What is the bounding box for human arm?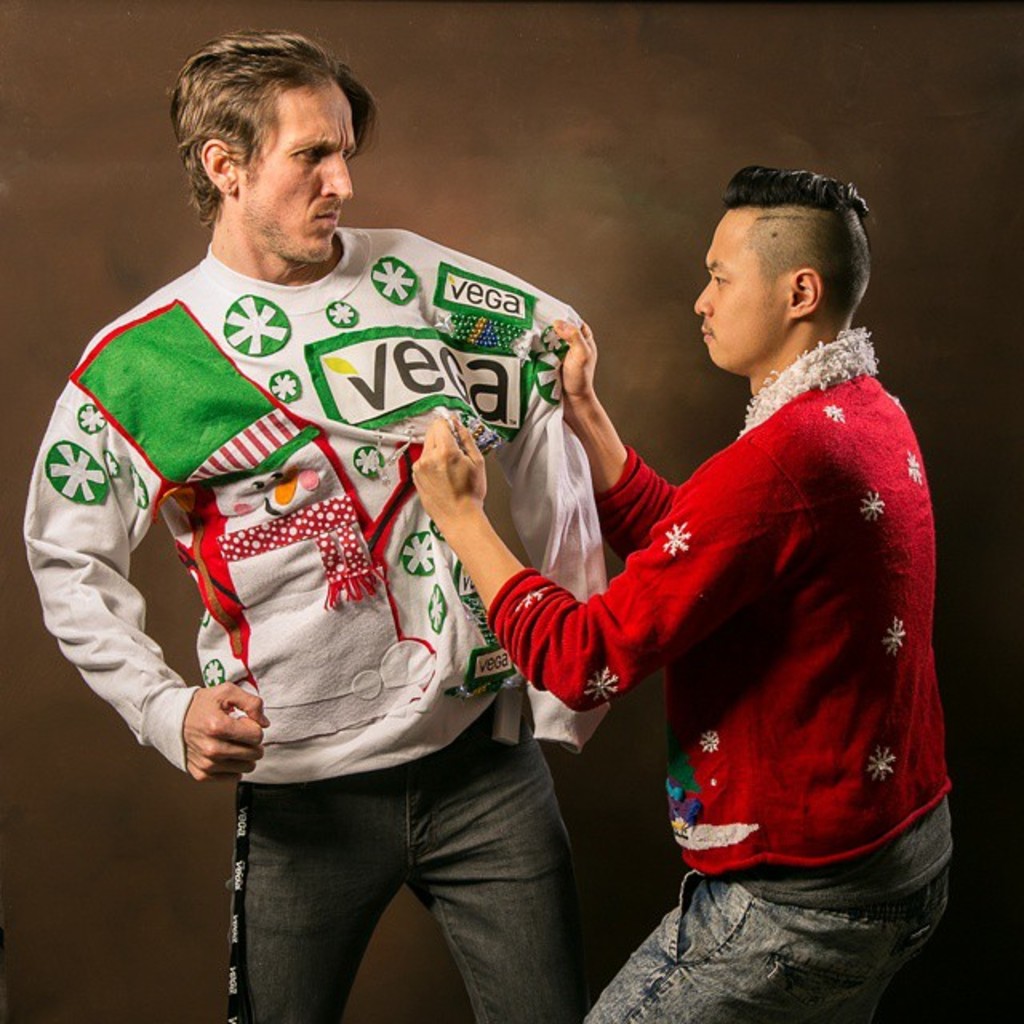
left=58, top=357, right=226, bottom=814.
